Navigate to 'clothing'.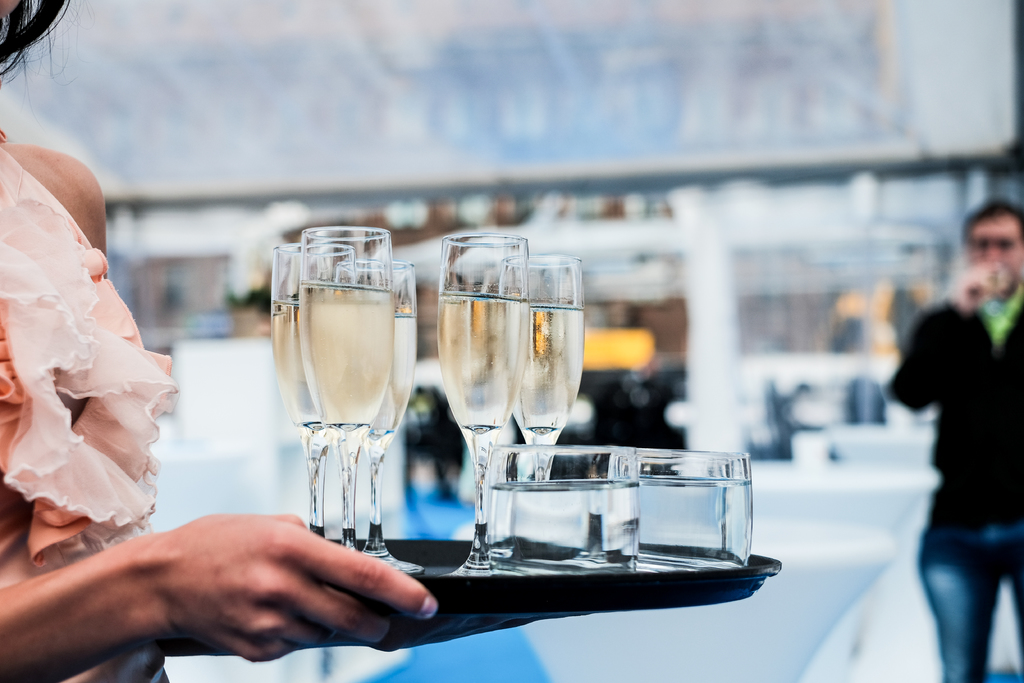
Navigation target: [880, 277, 1023, 682].
